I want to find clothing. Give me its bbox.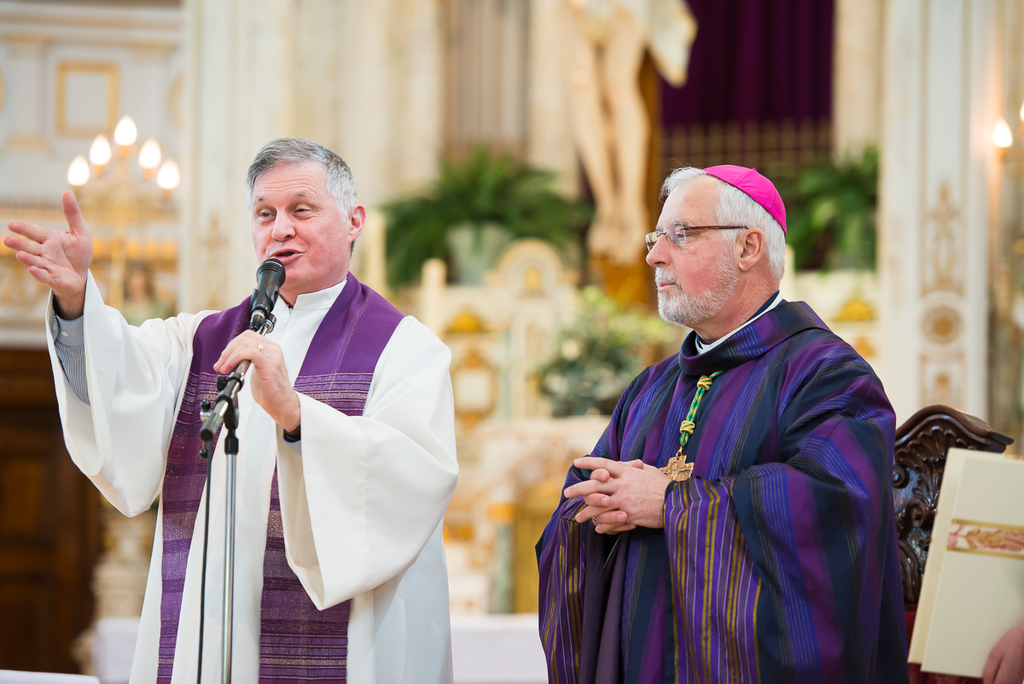
l=550, t=245, r=916, b=681.
